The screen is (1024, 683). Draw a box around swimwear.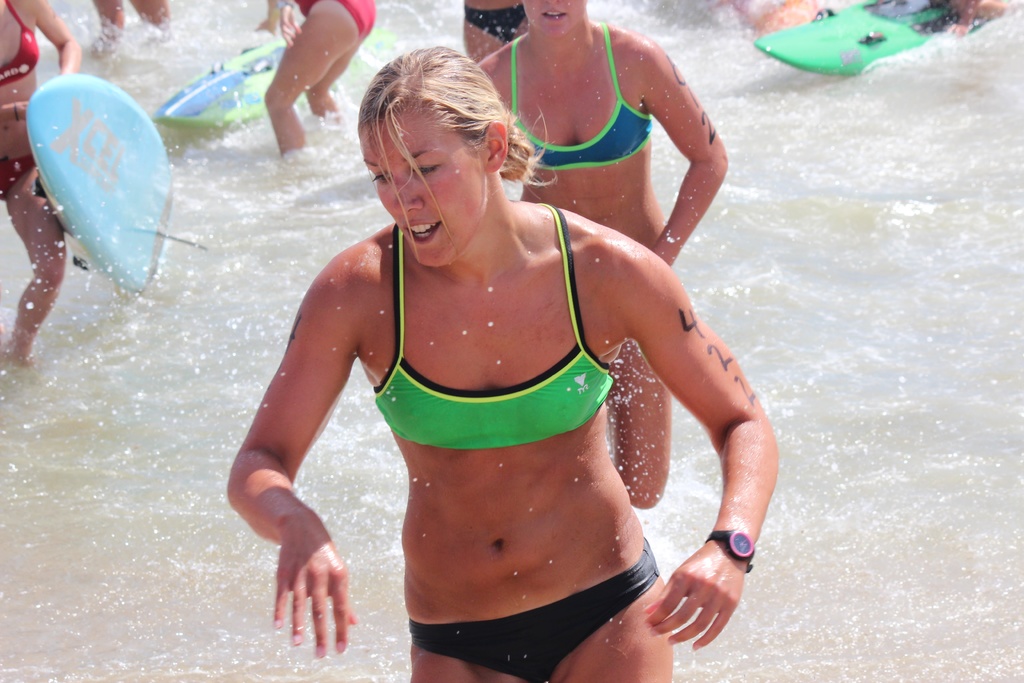
[408, 536, 659, 682].
